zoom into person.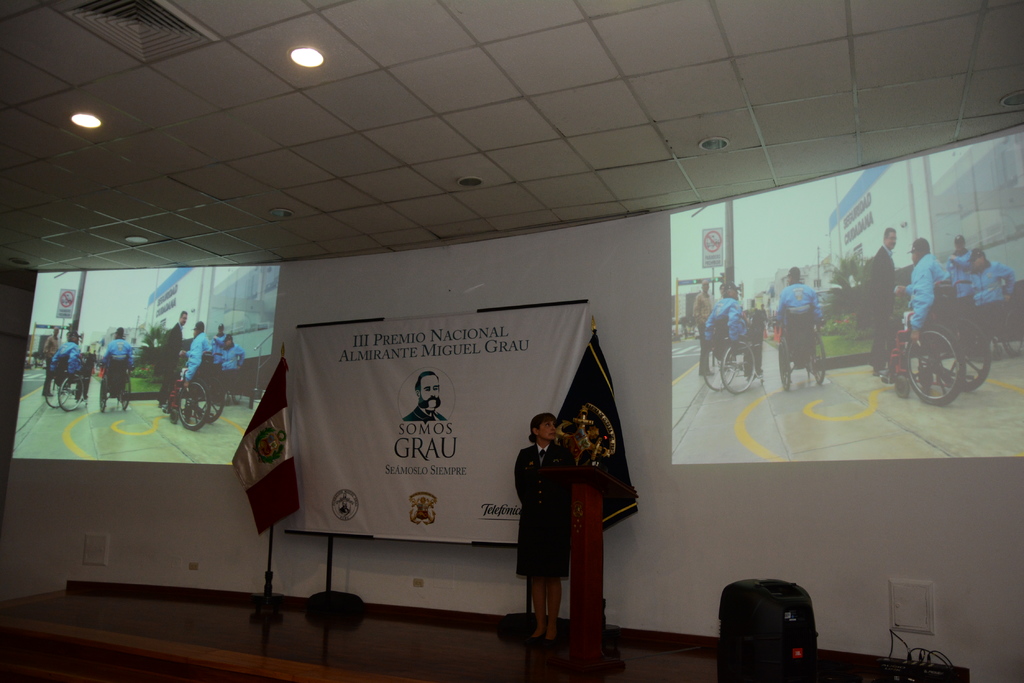
Zoom target: 961:245:1017:310.
